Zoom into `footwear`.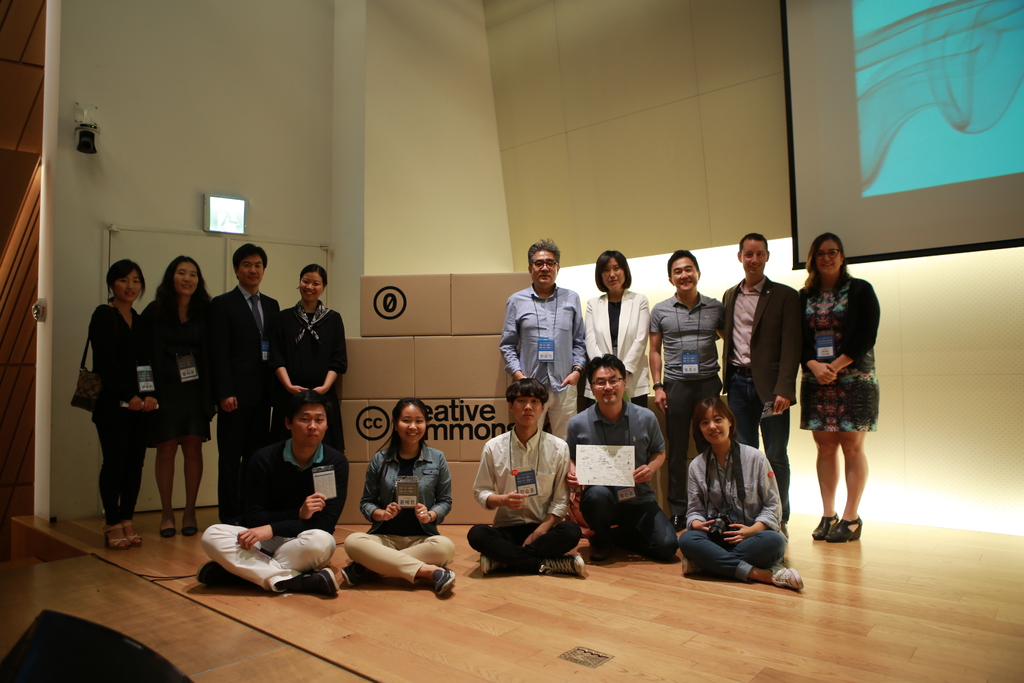
Zoom target: bbox(104, 523, 126, 552).
